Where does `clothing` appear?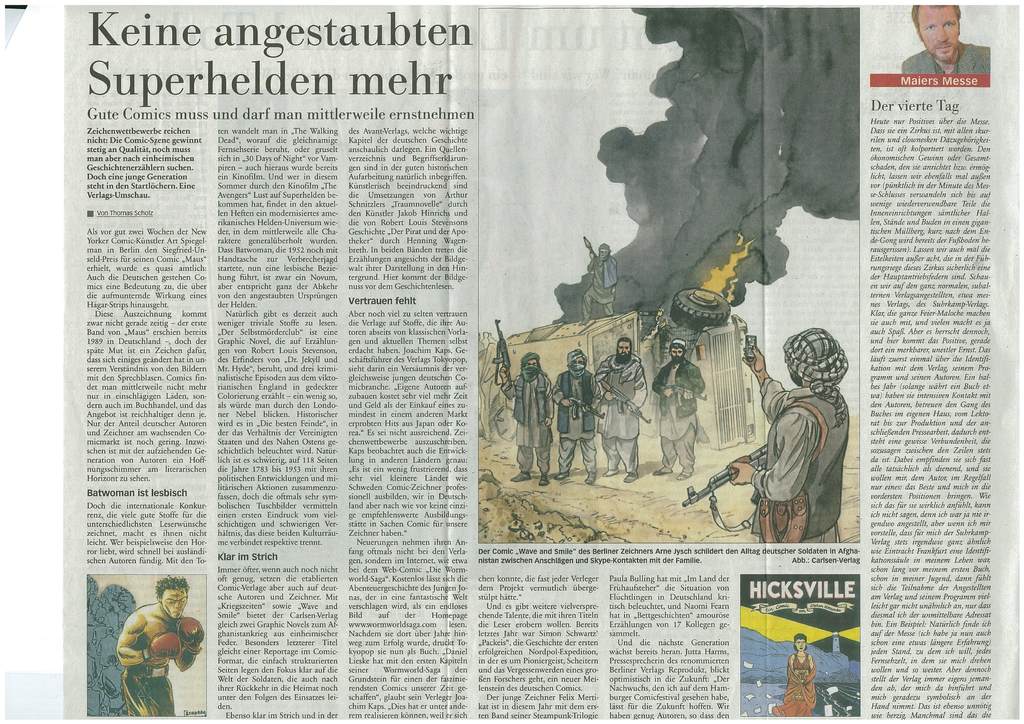
Appears at (x1=772, y1=654, x2=818, y2=716).
